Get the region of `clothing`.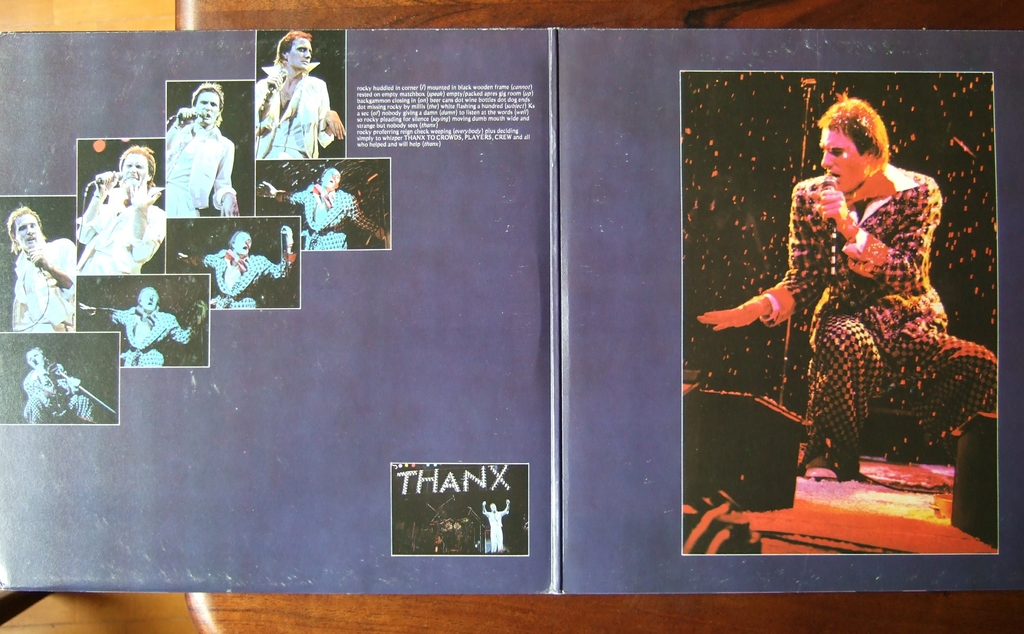
254:63:338:159.
